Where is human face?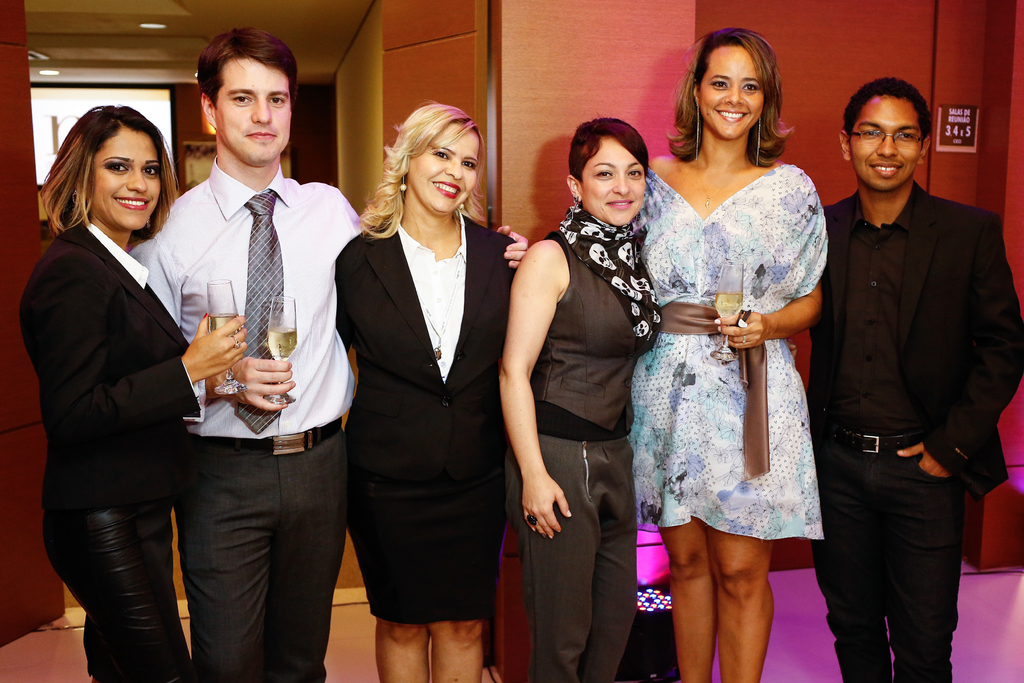
[left=580, top=129, right=651, bottom=227].
